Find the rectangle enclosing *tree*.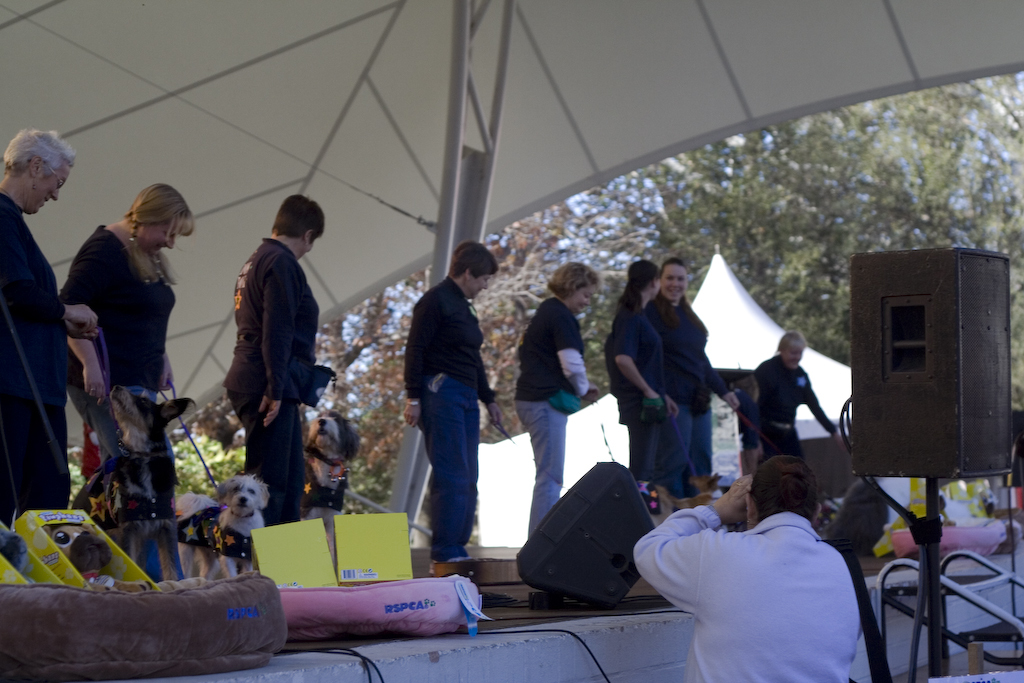
63/395/256/517.
